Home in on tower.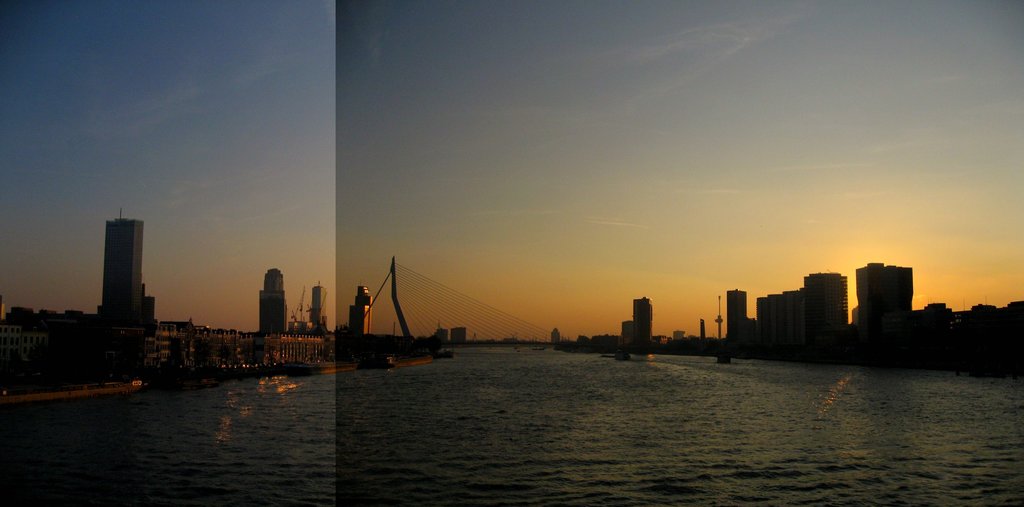
Homed in at 262,264,287,330.
